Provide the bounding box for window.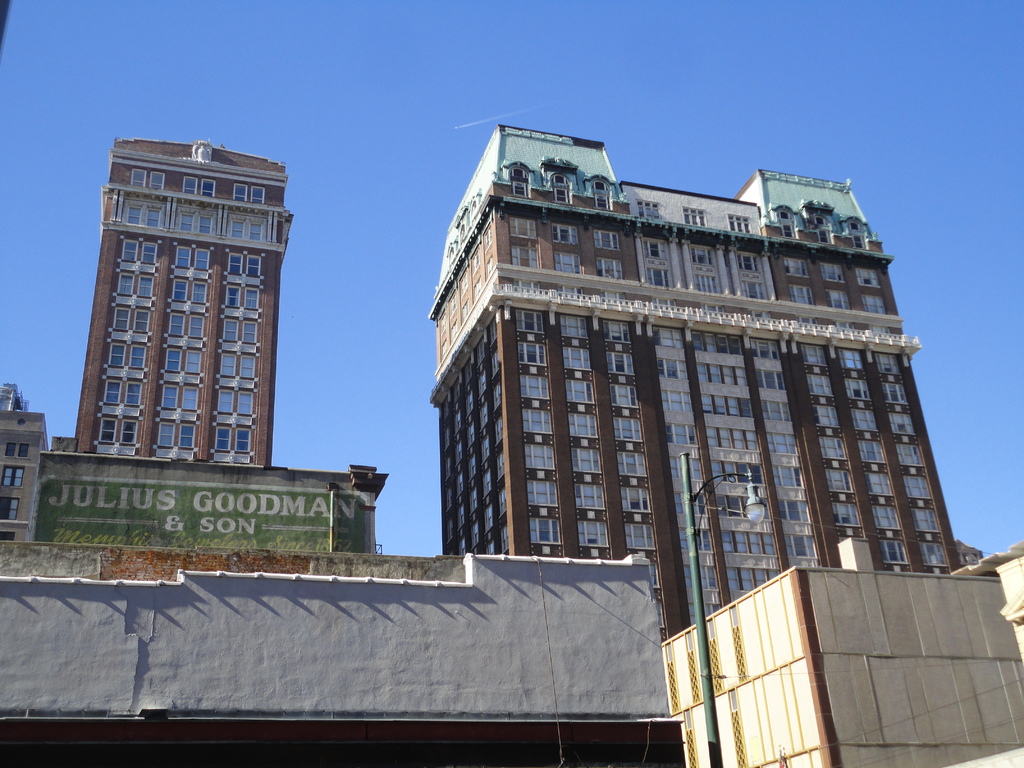
(224, 250, 264, 278).
